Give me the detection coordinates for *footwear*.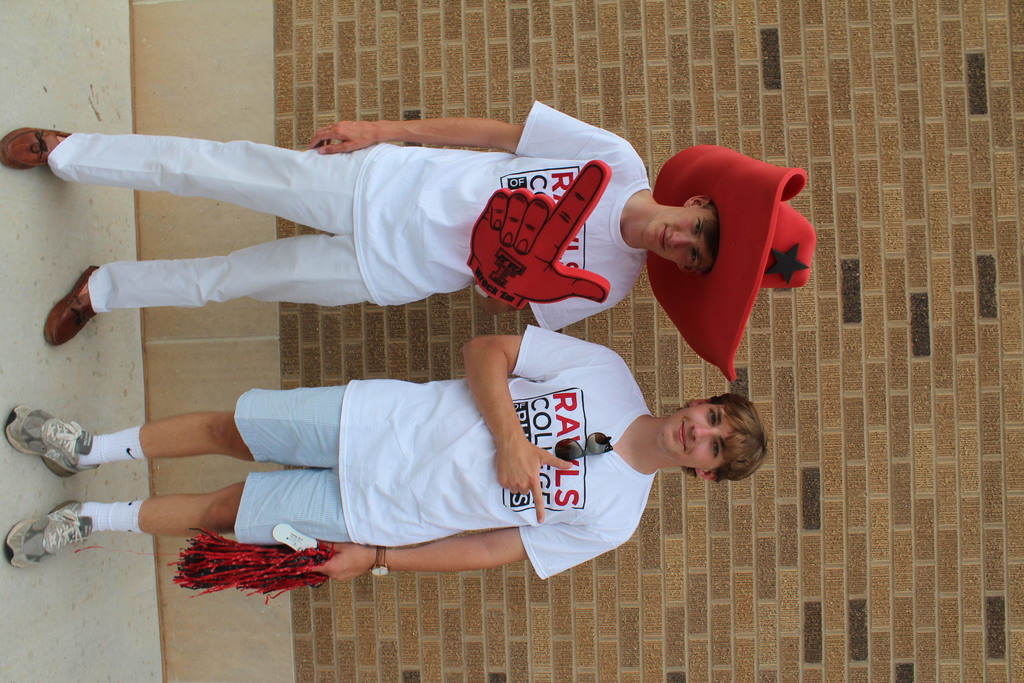
(47, 266, 101, 347).
